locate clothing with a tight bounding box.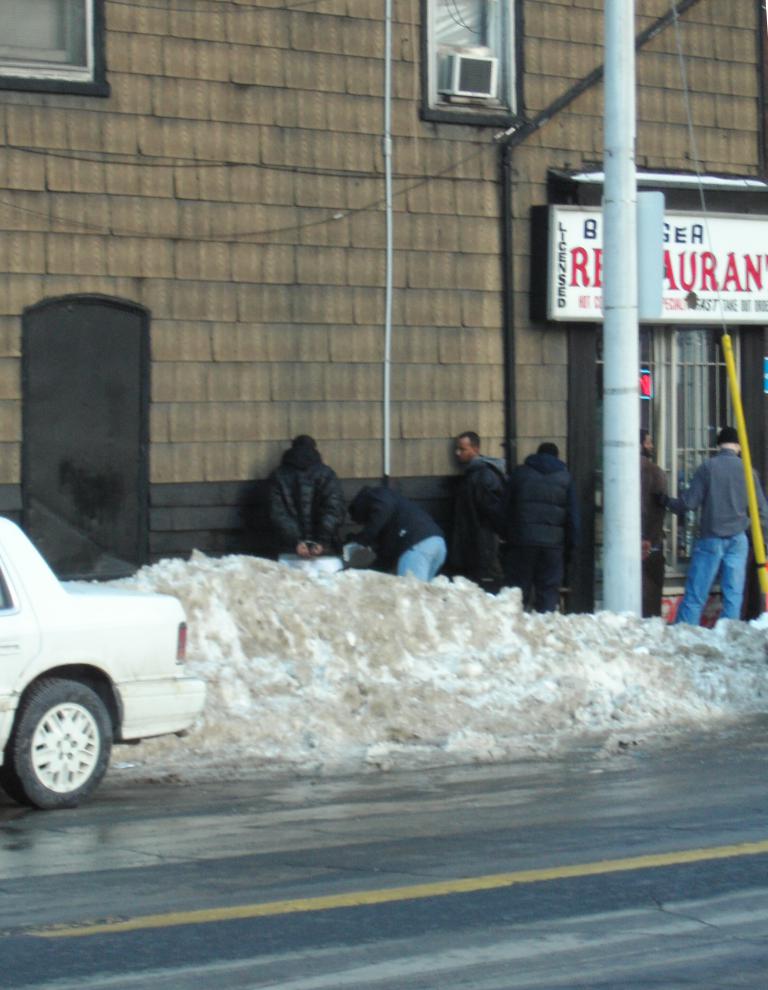
rect(686, 442, 754, 631).
